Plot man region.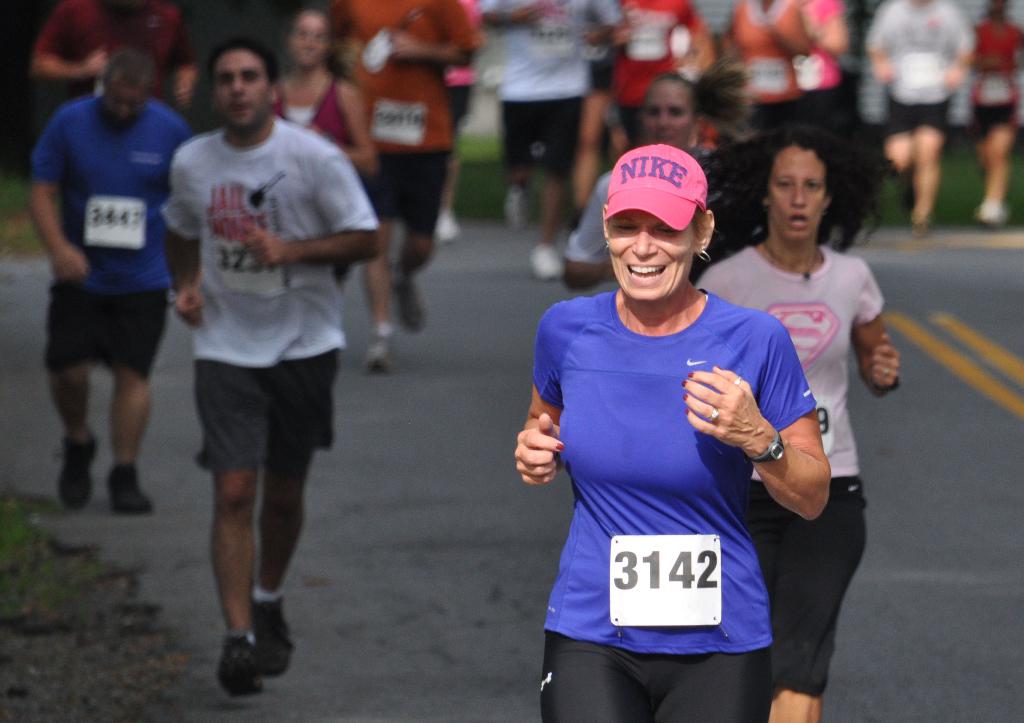
Plotted at pyautogui.locateOnScreen(162, 38, 377, 692).
